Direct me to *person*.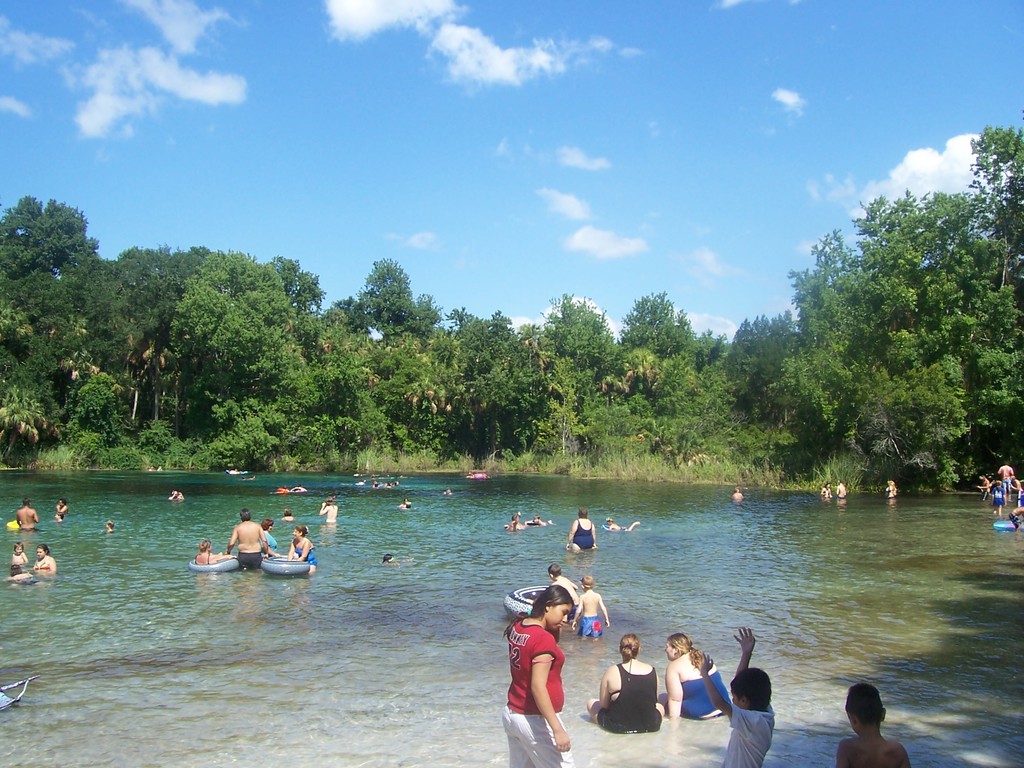
Direction: <box>226,508,271,570</box>.
